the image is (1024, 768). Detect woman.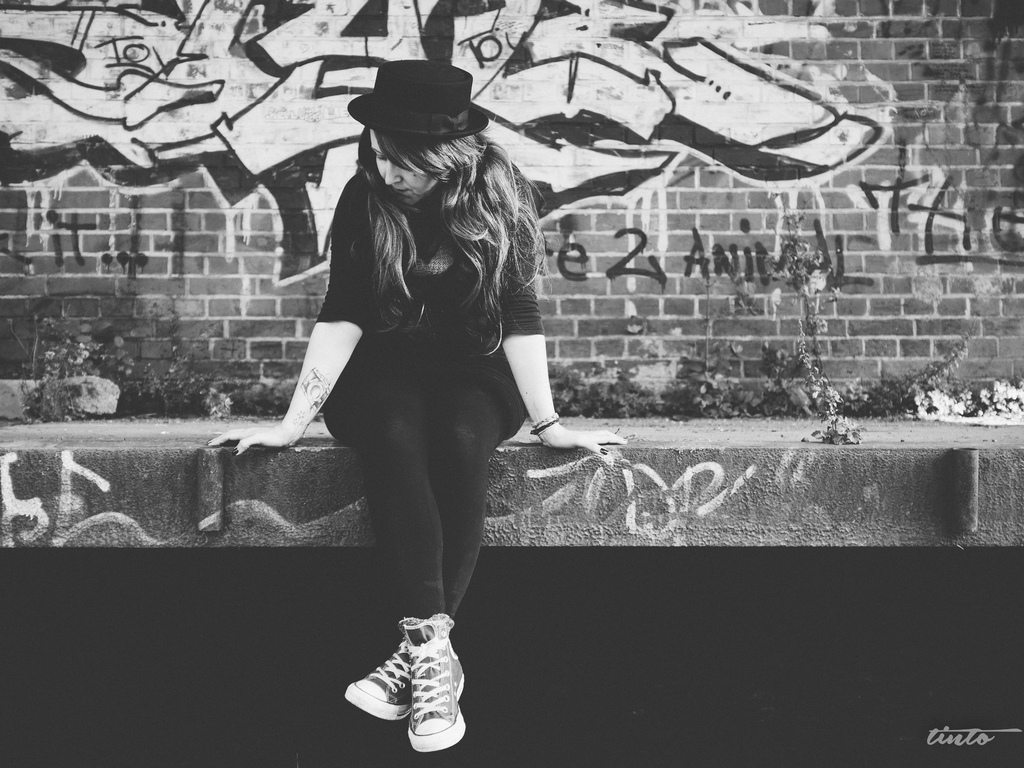
Detection: <bbox>256, 84, 684, 730</bbox>.
